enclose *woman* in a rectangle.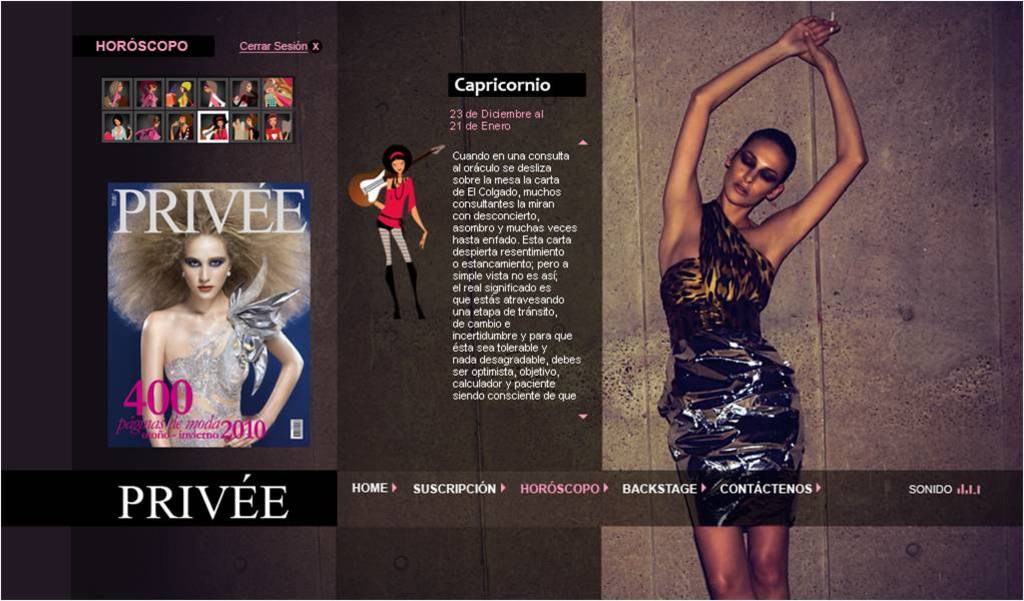
[x1=658, y1=14, x2=871, y2=600].
